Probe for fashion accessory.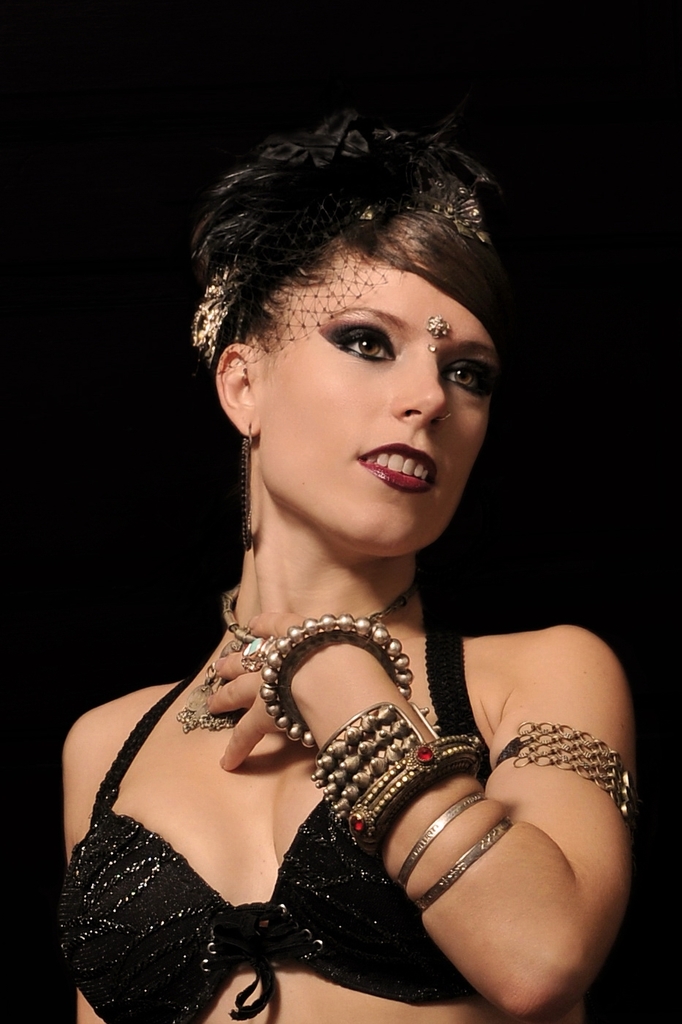
Probe result: [408,813,523,920].
